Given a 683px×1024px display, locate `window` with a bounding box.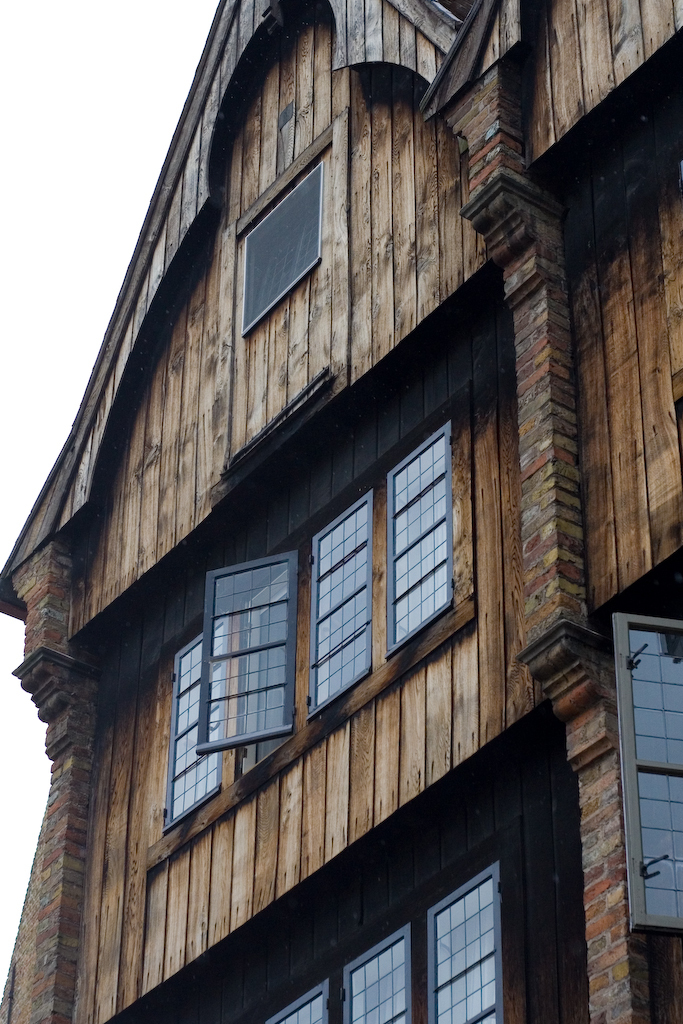
Located: <bbox>244, 164, 322, 336</bbox>.
